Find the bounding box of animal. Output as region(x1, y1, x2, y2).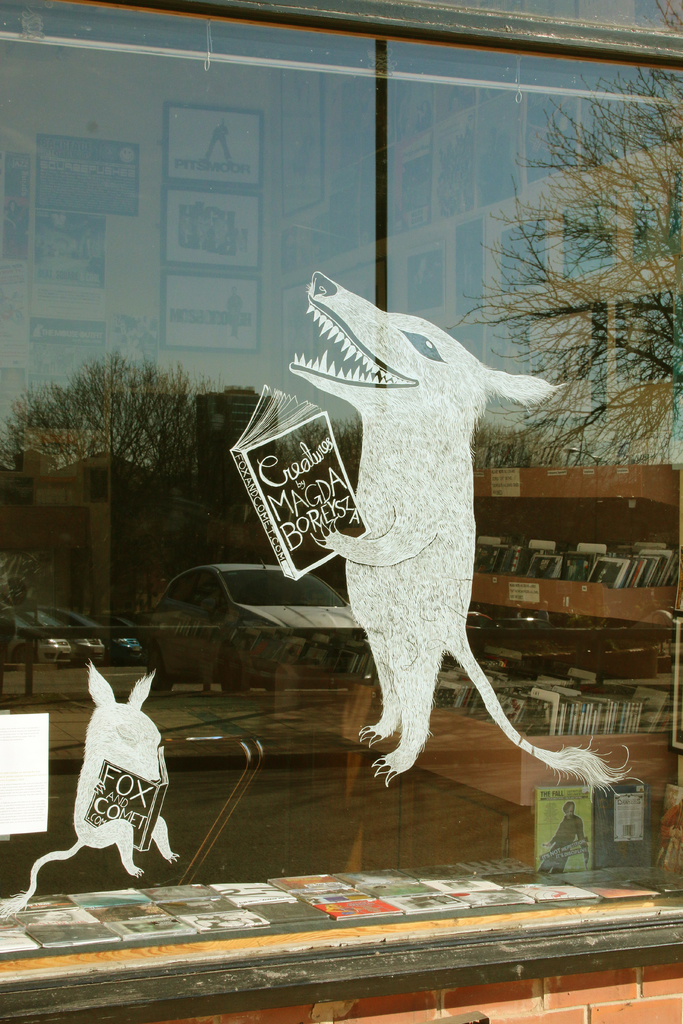
region(0, 659, 177, 922).
